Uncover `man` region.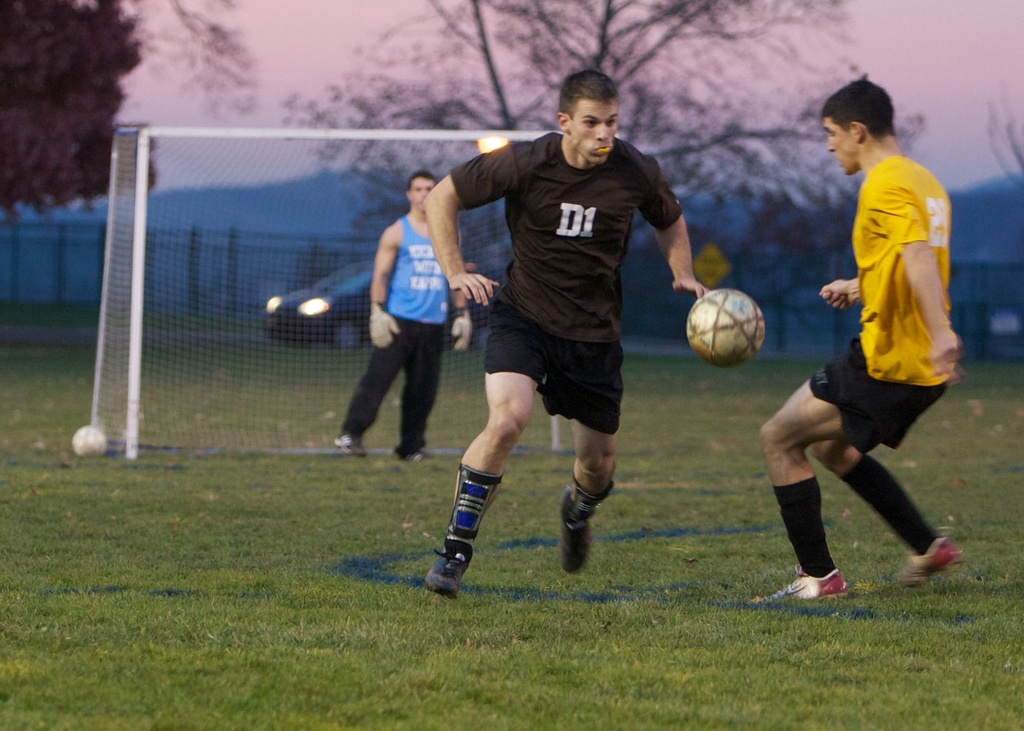
Uncovered: Rect(329, 170, 472, 468).
